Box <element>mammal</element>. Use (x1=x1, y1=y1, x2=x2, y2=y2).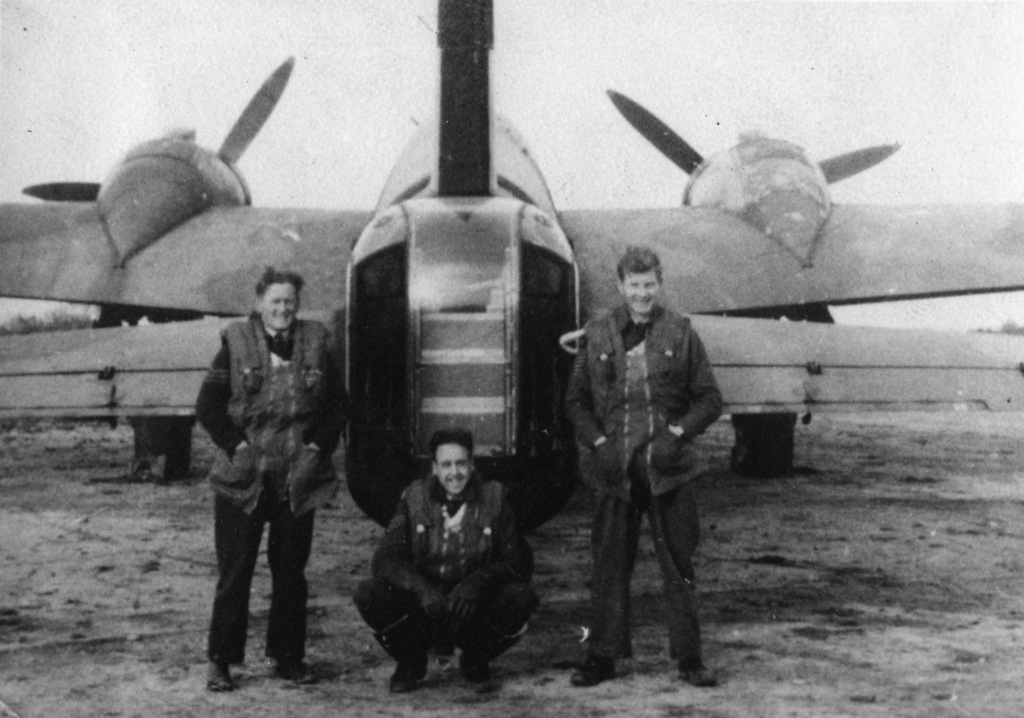
(x1=191, y1=267, x2=352, y2=689).
